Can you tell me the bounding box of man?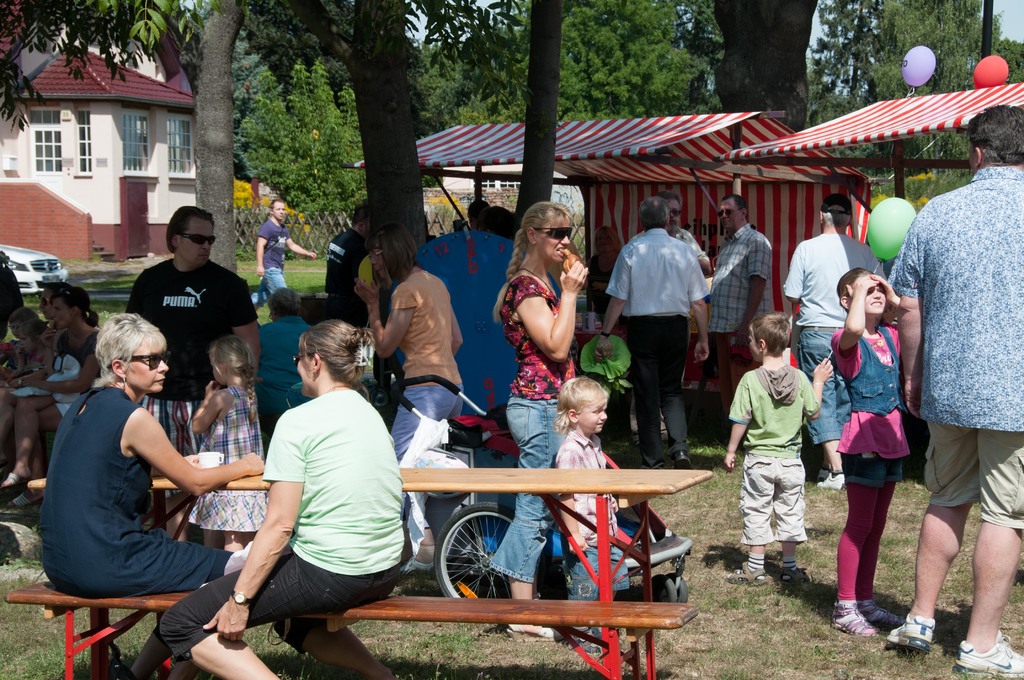
crop(876, 104, 1023, 678).
